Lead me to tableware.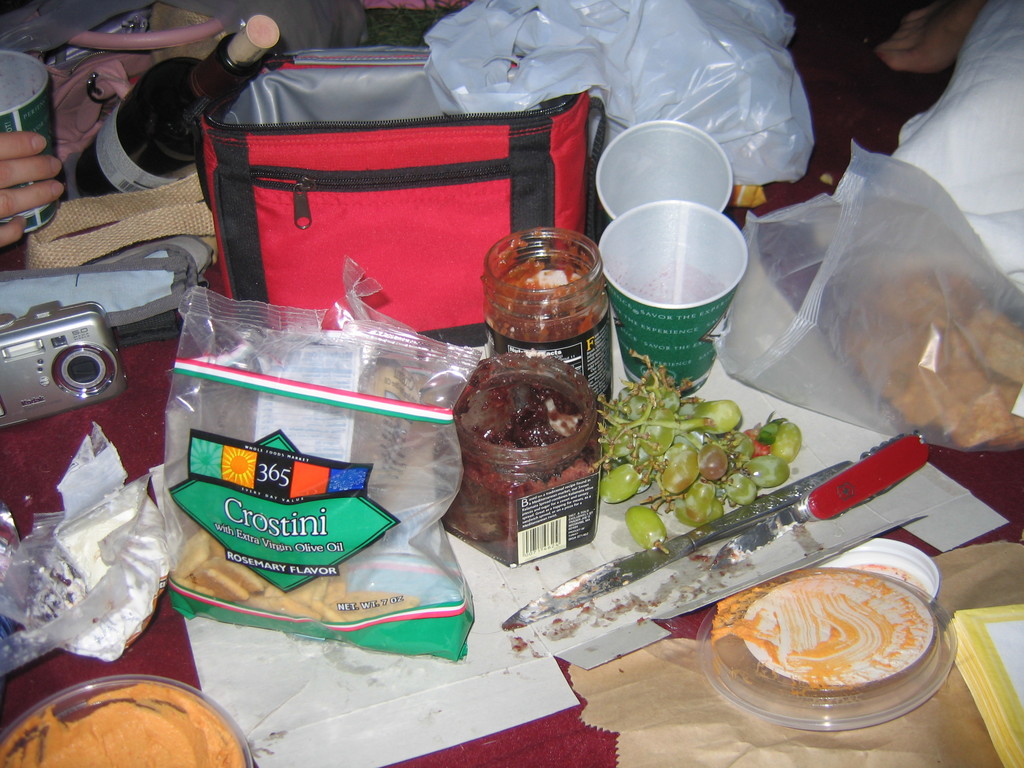
Lead to 0, 673, 252, 767.
